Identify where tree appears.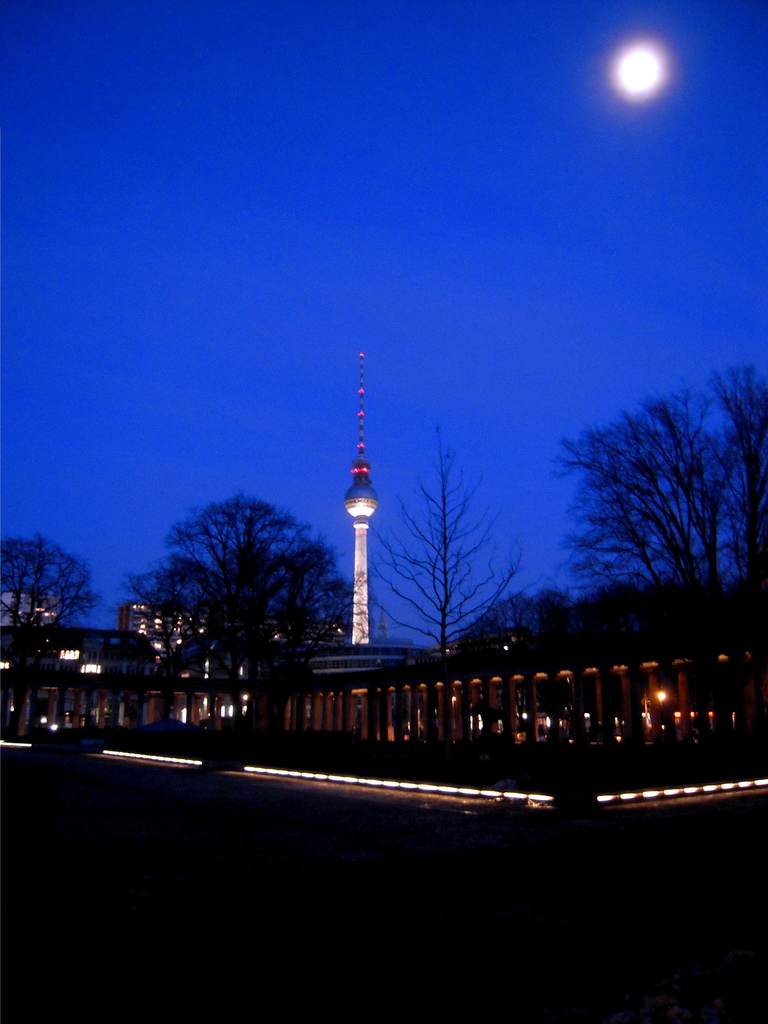
Appears at 0,525,104,671.
